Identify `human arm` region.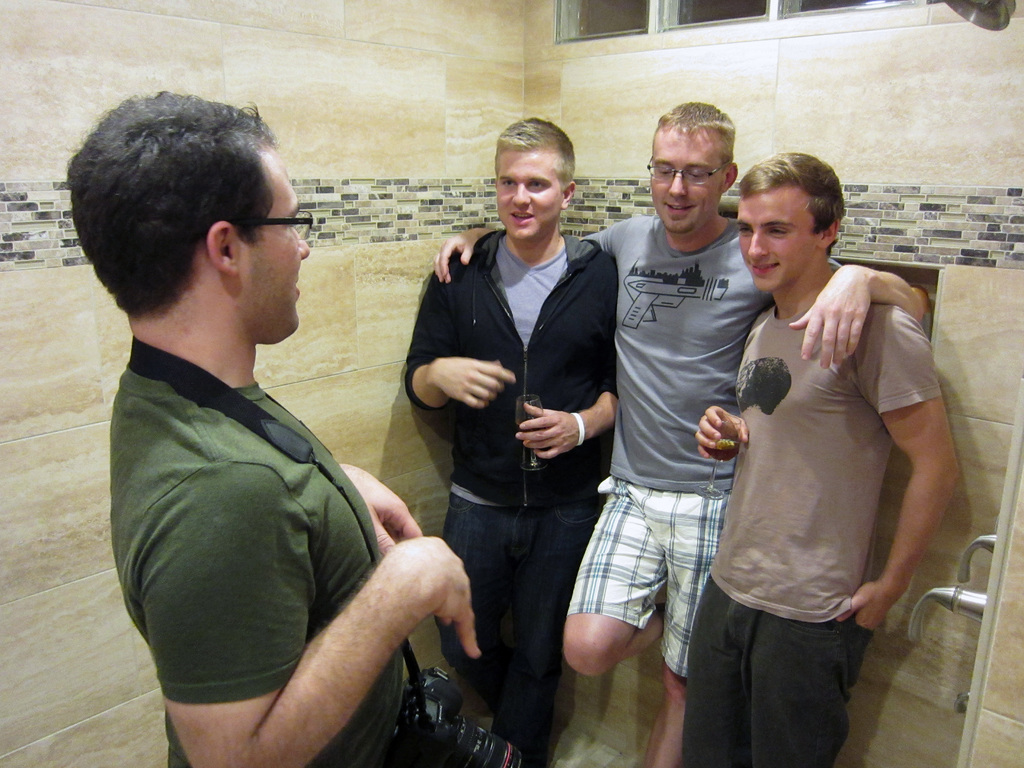
Region: box(339, 458, 426, 552).
